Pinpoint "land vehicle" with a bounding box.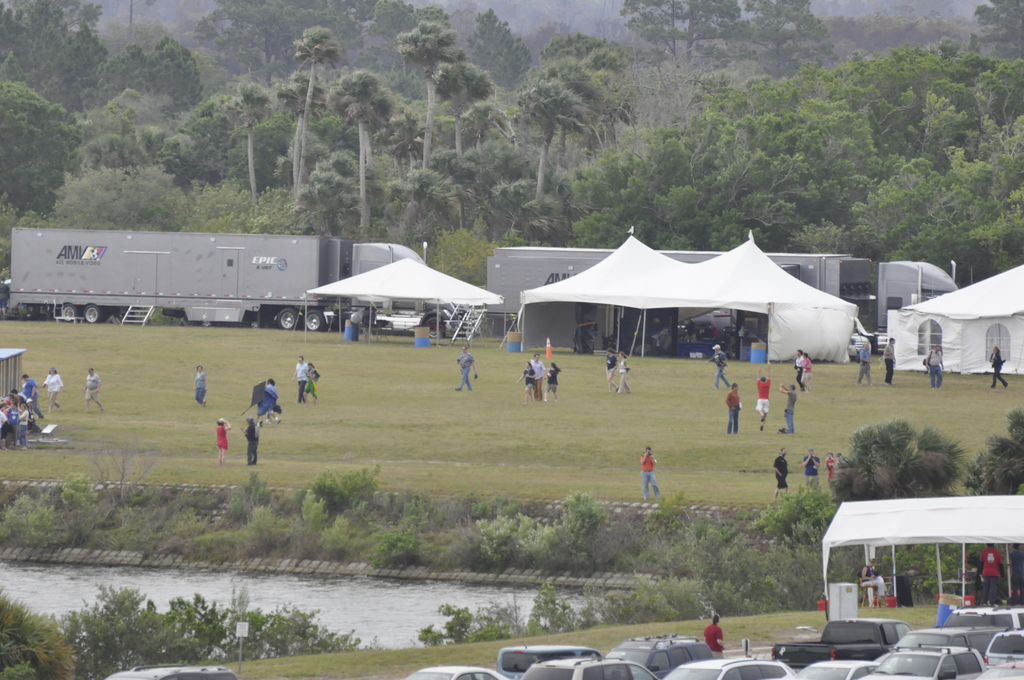
{"left": 619, "top": 628, "right": 707, "bottom": 667}.
